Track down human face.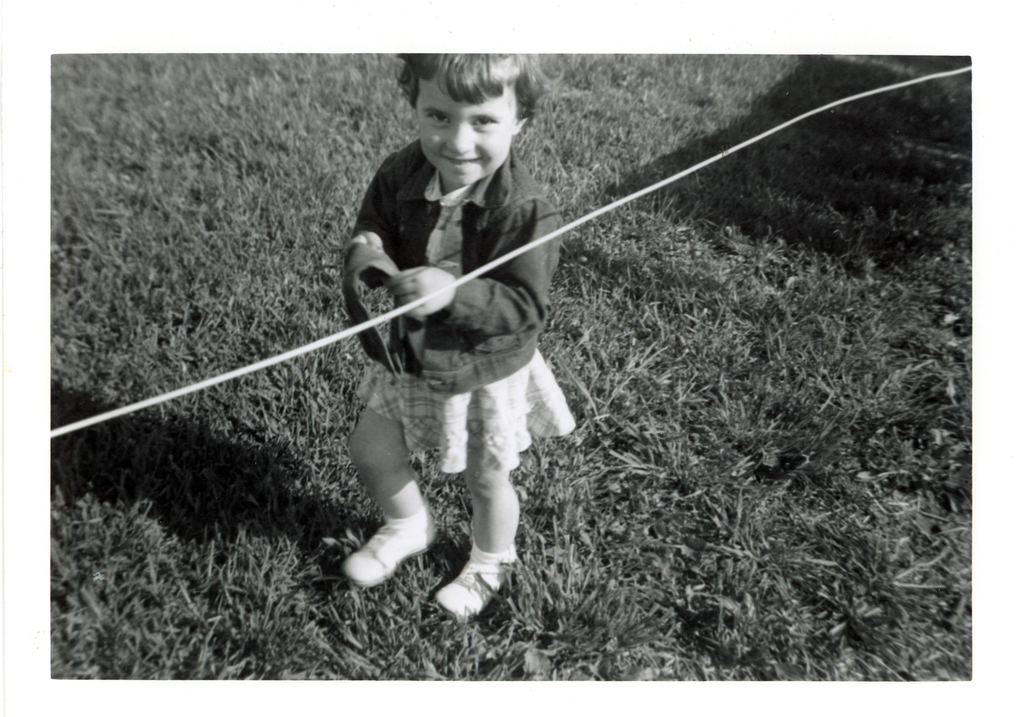
Tracked to 413 83 515 189.
